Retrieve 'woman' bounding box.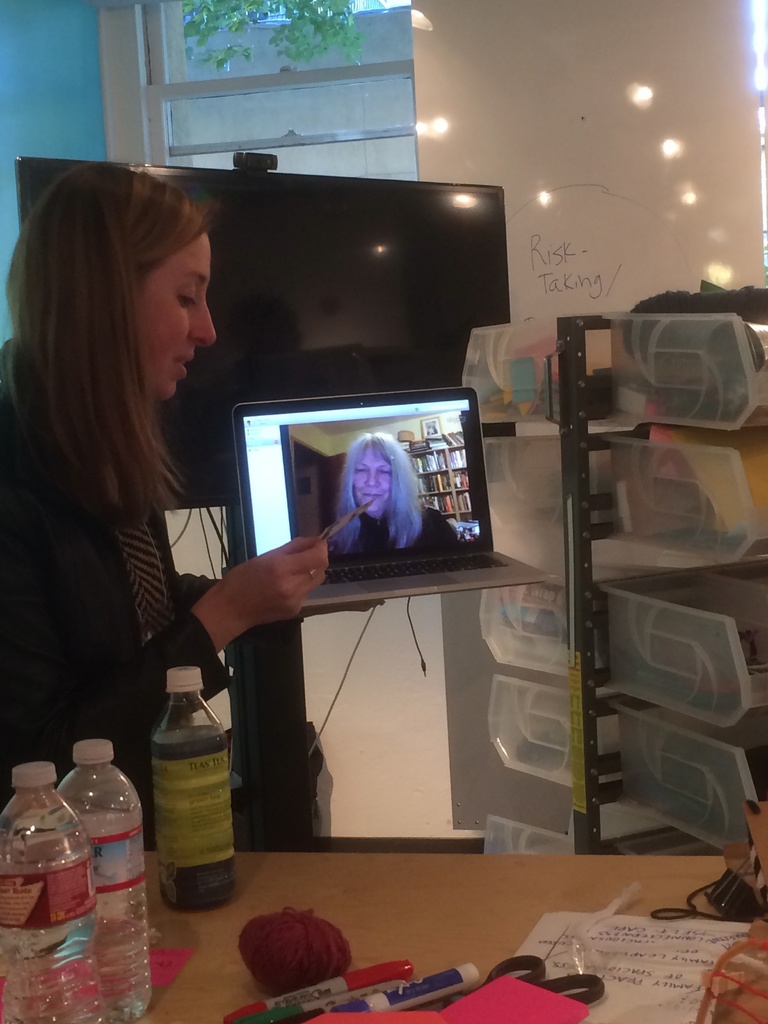
Bounding box: 5/164/261/806.
